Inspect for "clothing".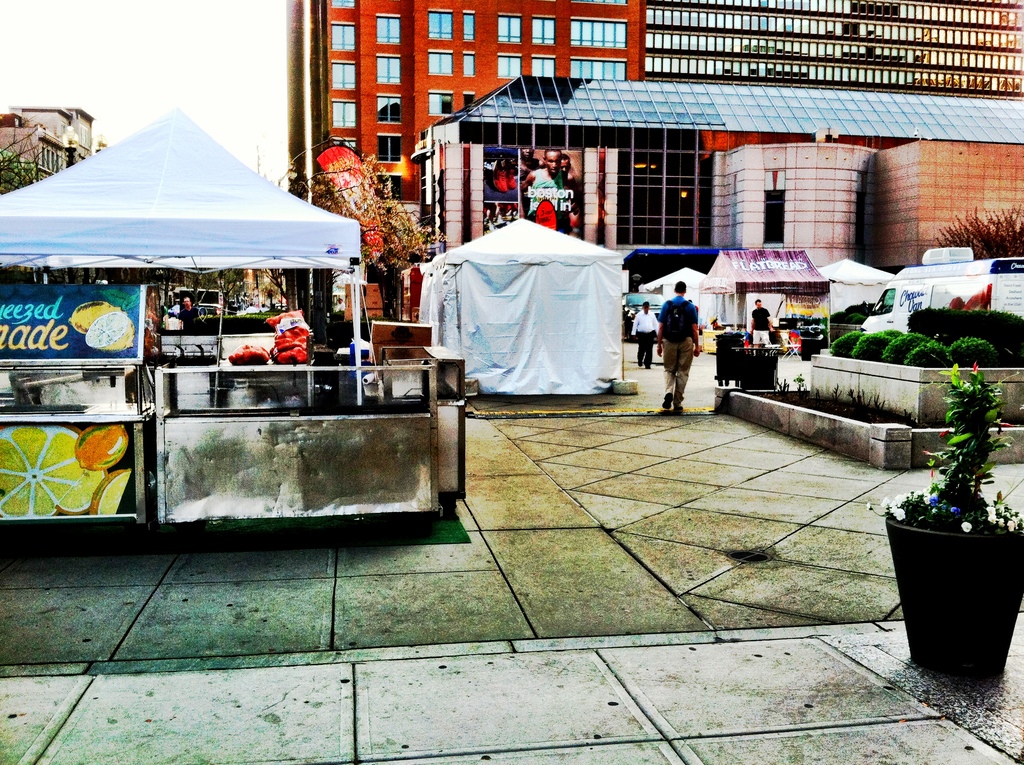
Inspection: BBox(652, 300, 697, 398).
